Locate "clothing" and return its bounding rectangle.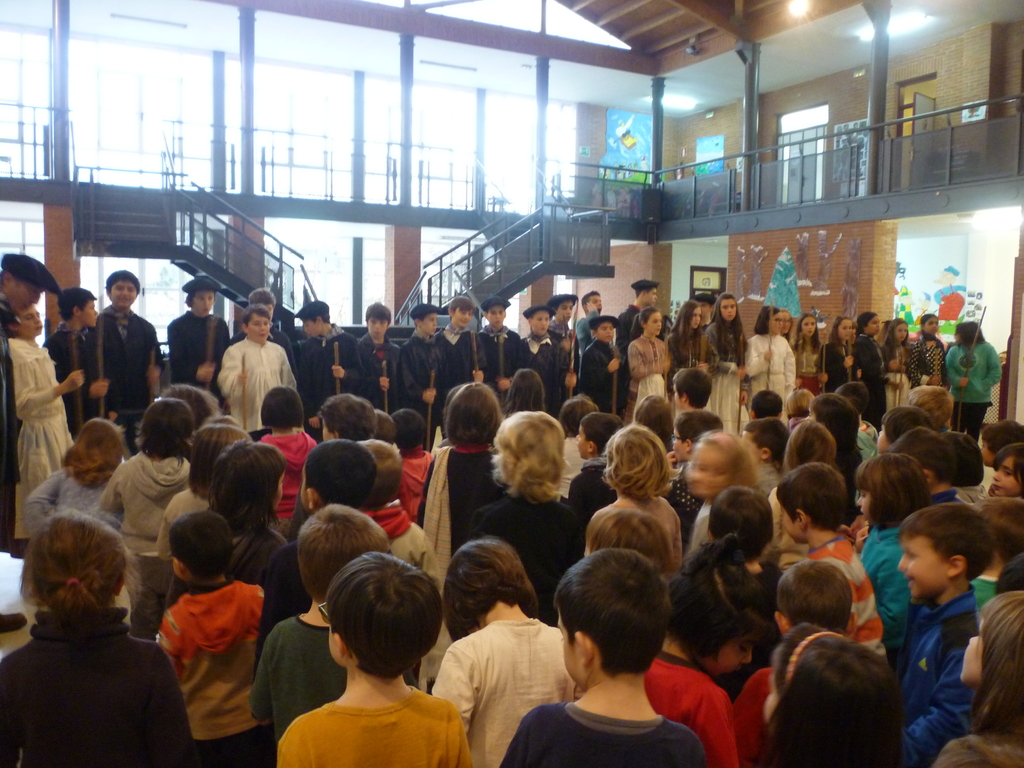
left=850, top=330, right=886, bottom=424.
